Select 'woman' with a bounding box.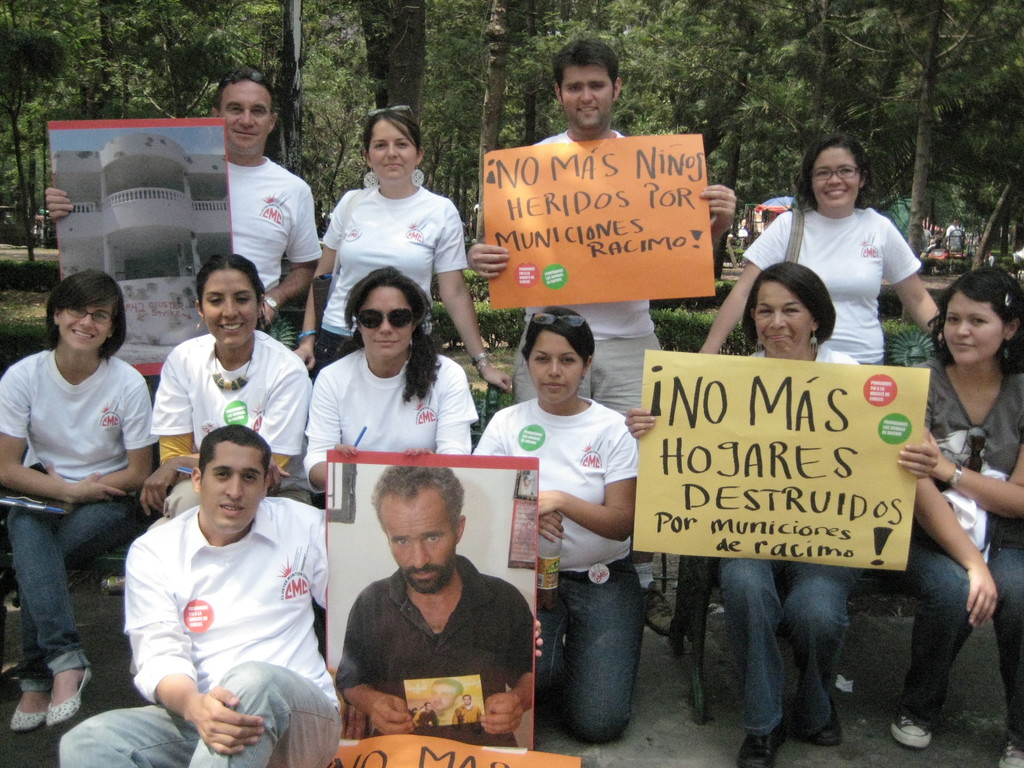
<region>623, 260, 941, 767</region>.
